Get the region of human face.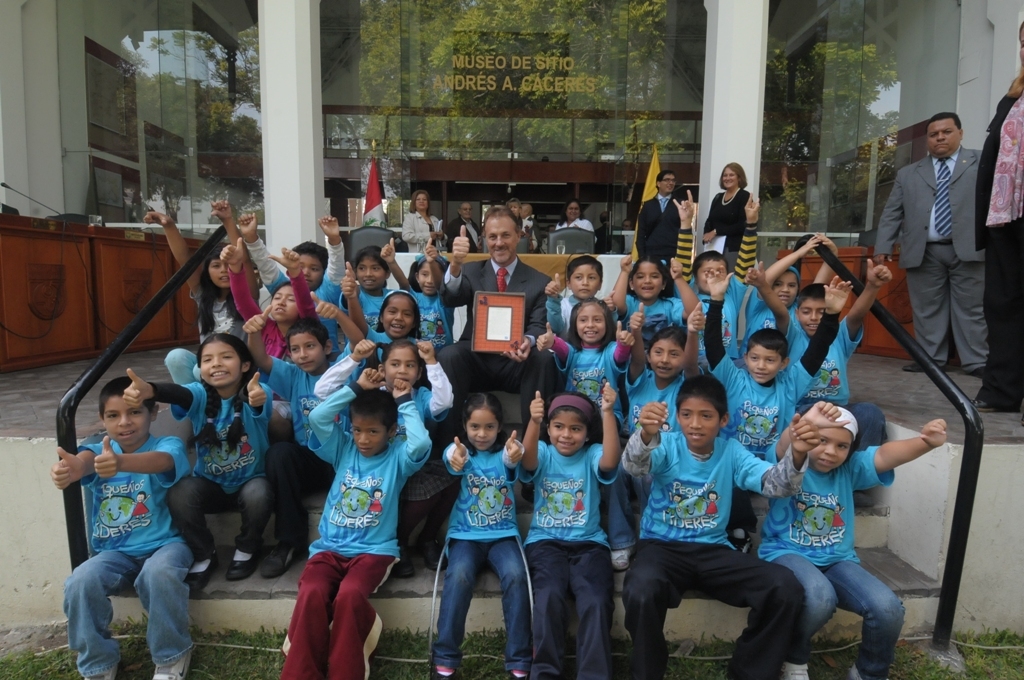
{"left": 486, "top": 217, "right": 517, "bottom": 265}.
